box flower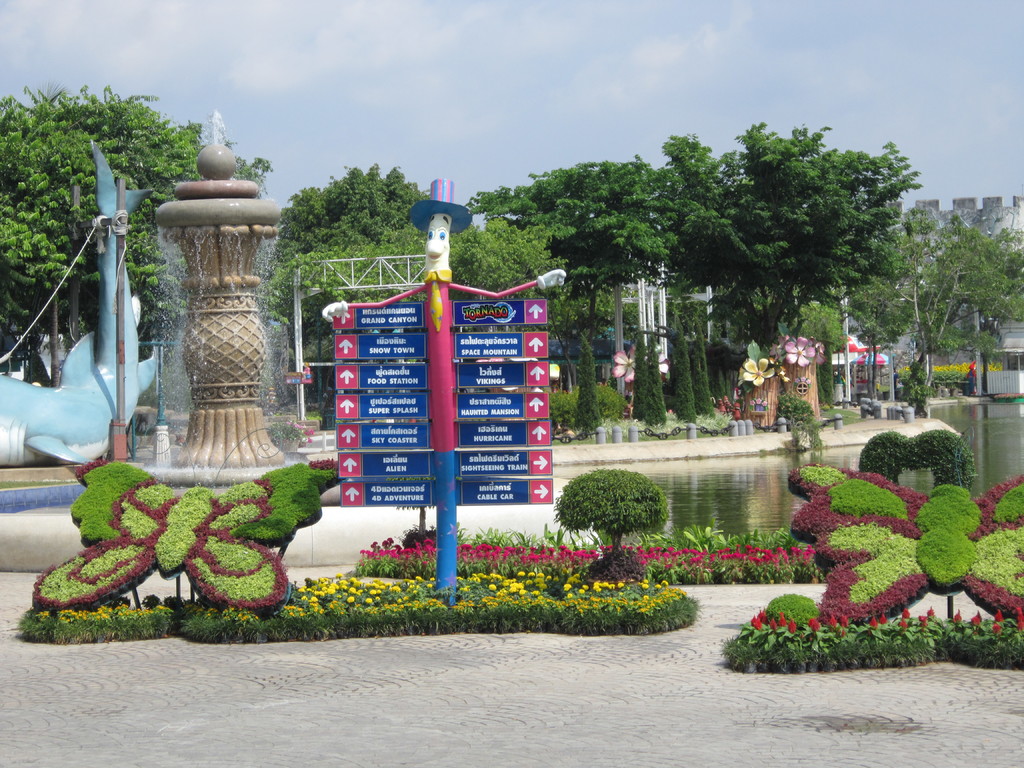
crop(742, 362, 775, 385)
